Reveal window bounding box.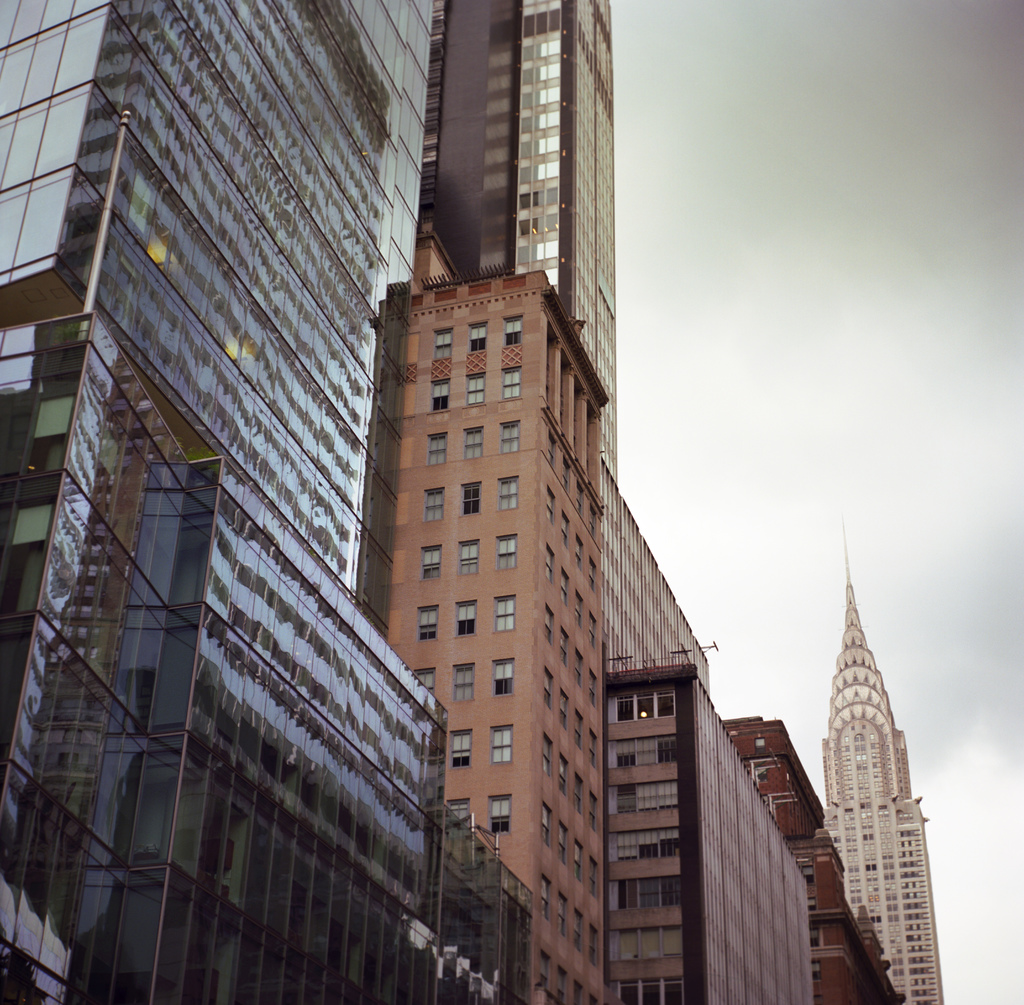
Revealed: <bbox>576, 482, 585, 523</bbox>.
